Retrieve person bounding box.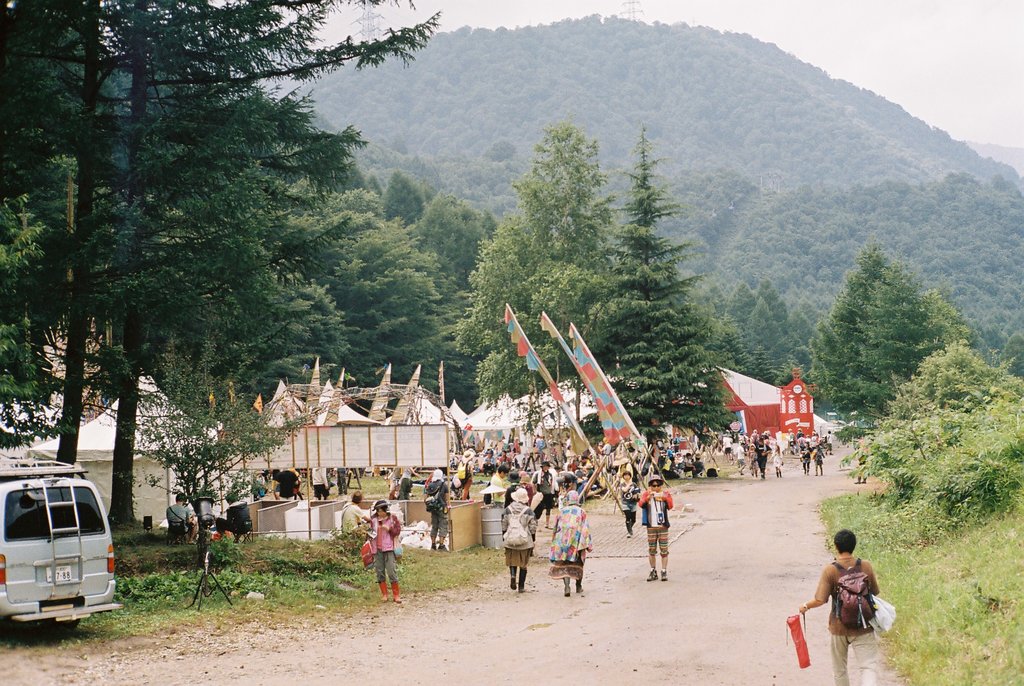
Bounding box: (163,493,199,537).
